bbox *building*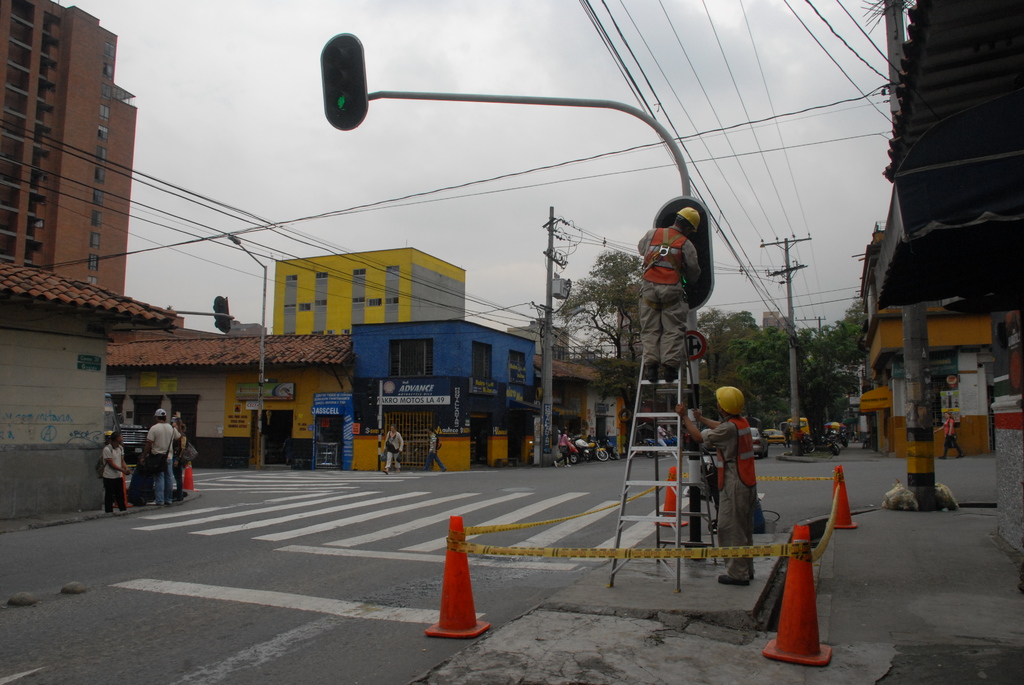
(858, 221, 993, 457)
